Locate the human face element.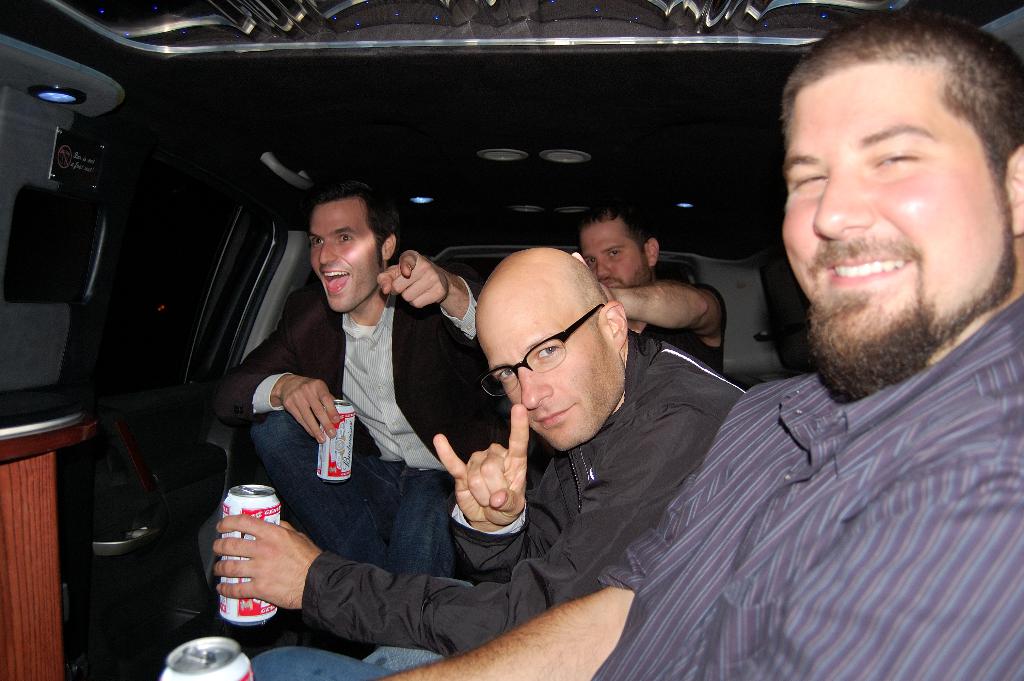
Element bbox: [left=476, top=308, right=624, bottom=453].
